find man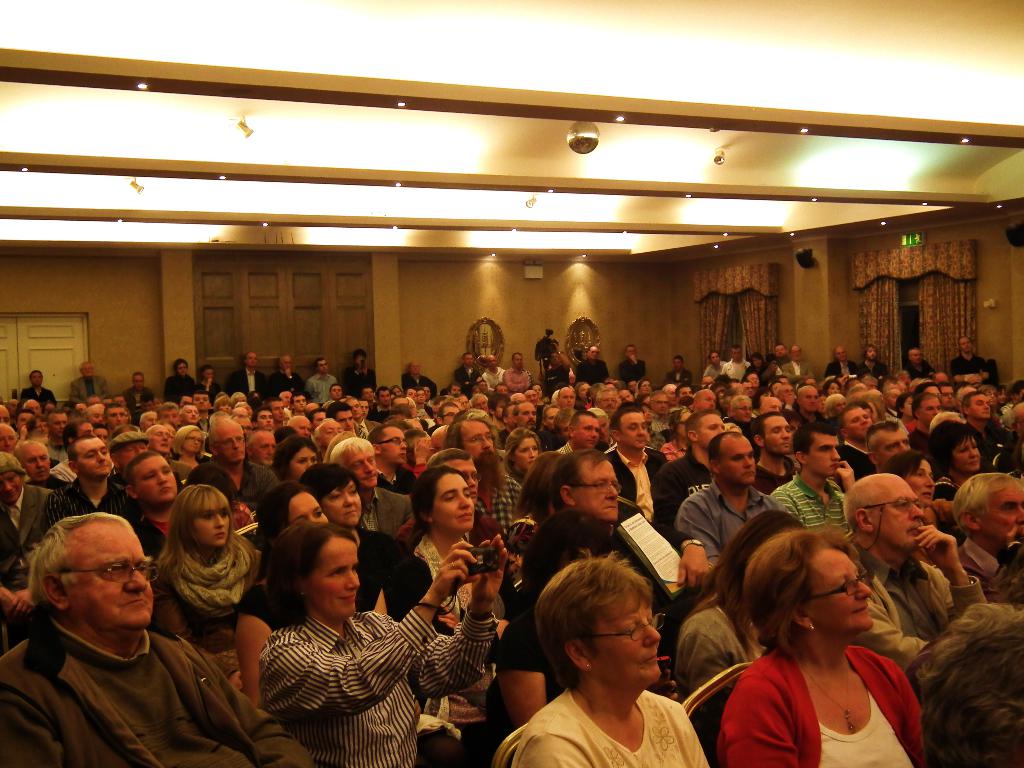
BBox(246, 429, 280, 475)
